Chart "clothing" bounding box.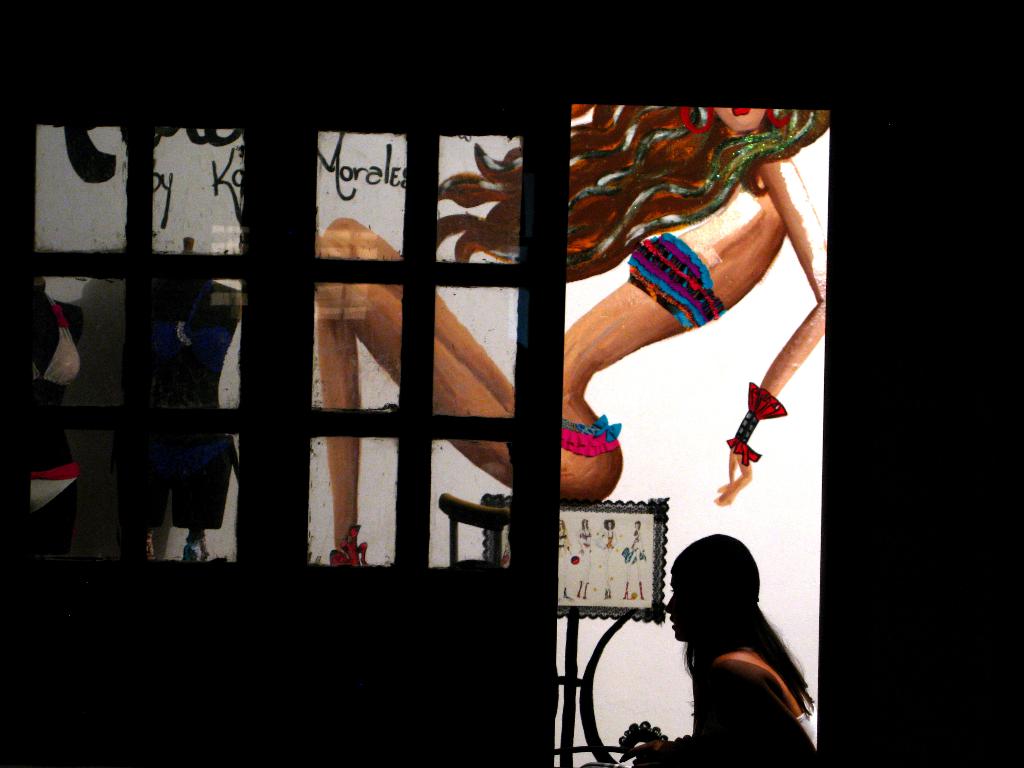
Charted: 560:413:632:456.
